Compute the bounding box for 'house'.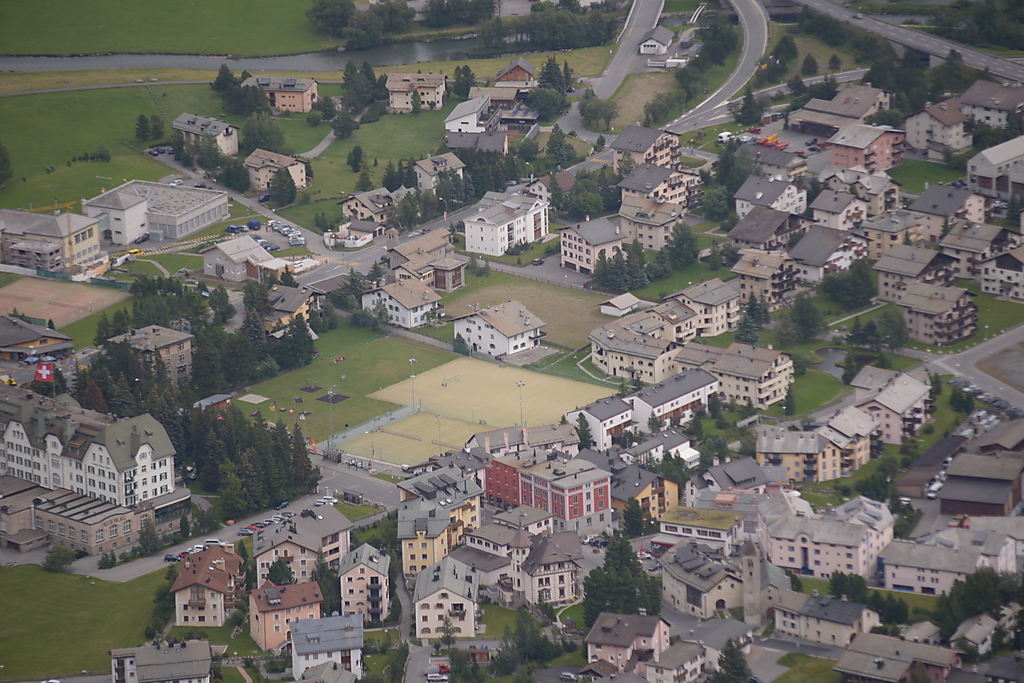
[570,395,635,467].
